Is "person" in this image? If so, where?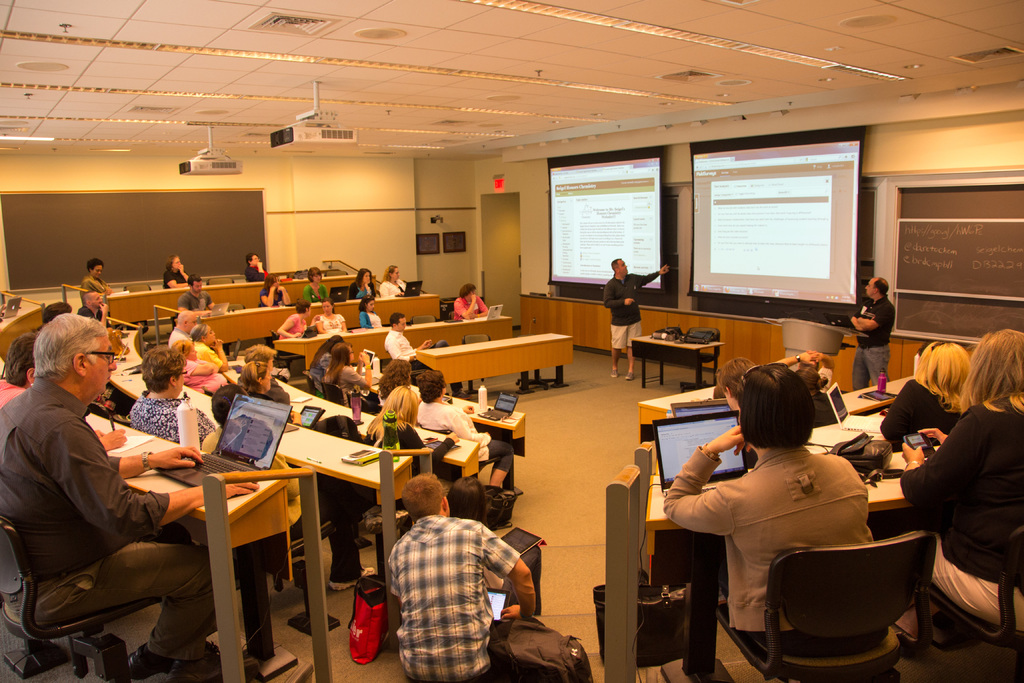
Yes, at left=900, top=328, right=1023, bottom=631.
